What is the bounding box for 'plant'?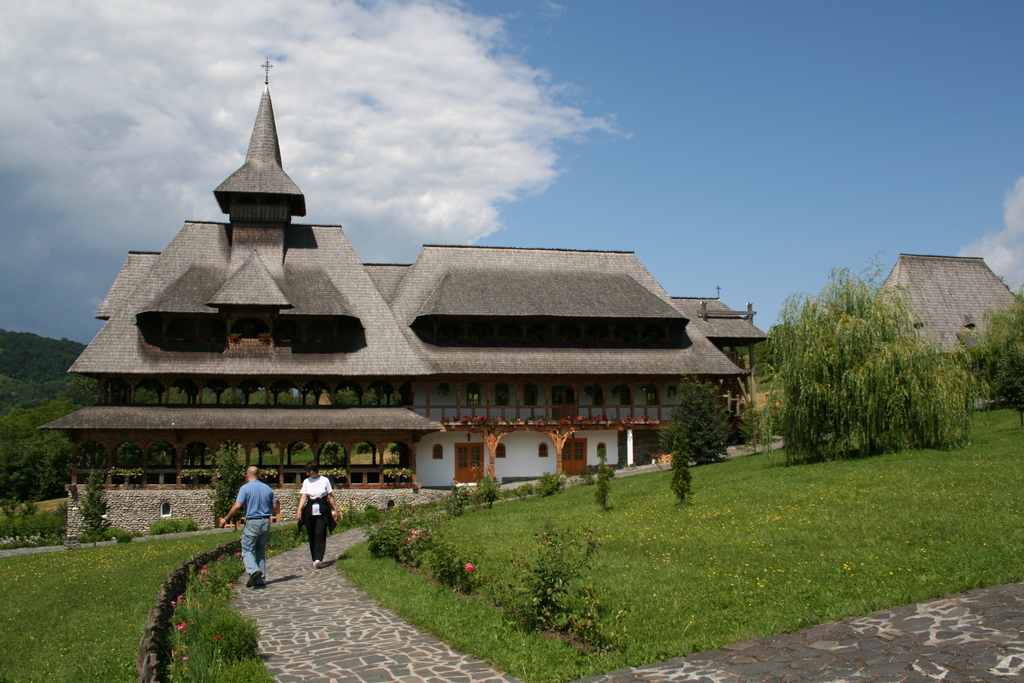
<region>490, 521, 589, 620</region>.
